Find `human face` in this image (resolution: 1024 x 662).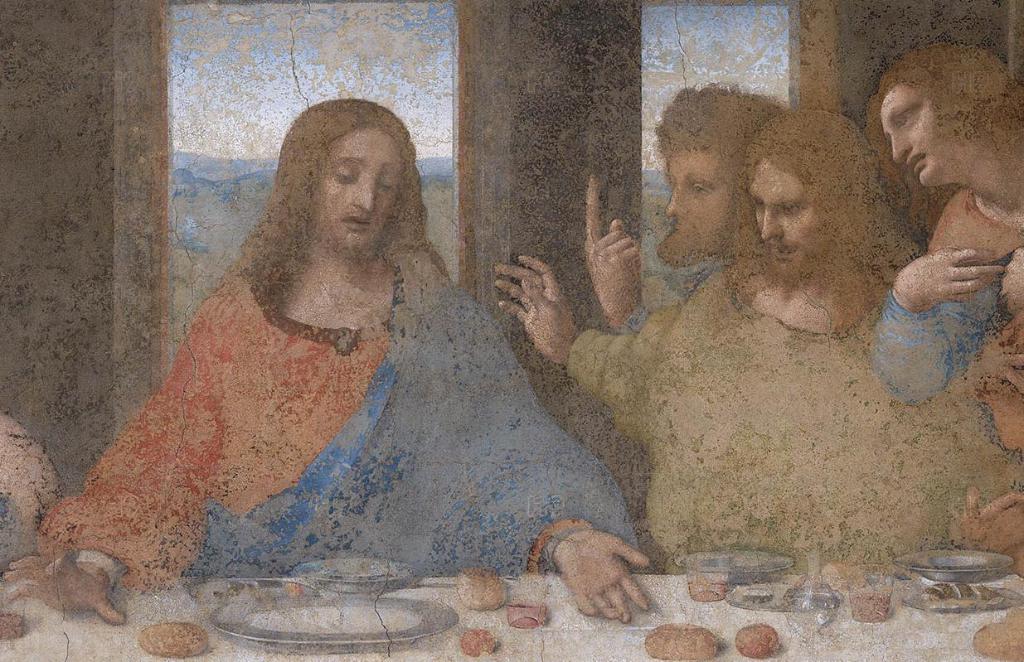
box(659, 148, 729, 257).
